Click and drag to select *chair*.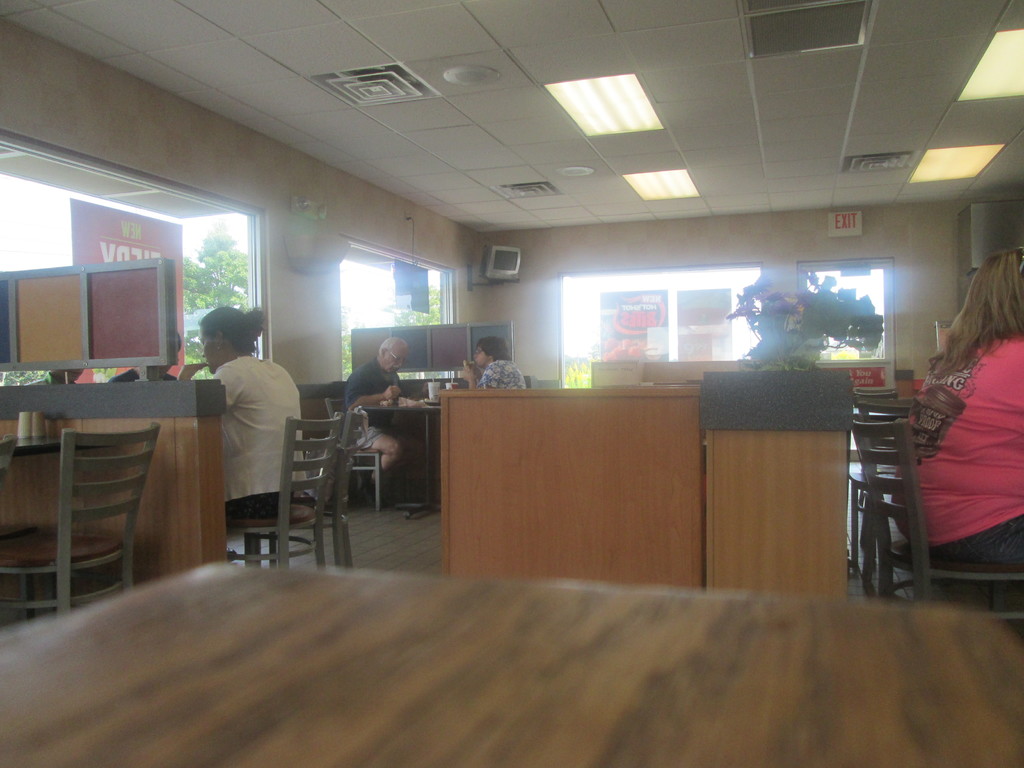
Selection: (285,404,366,570).
